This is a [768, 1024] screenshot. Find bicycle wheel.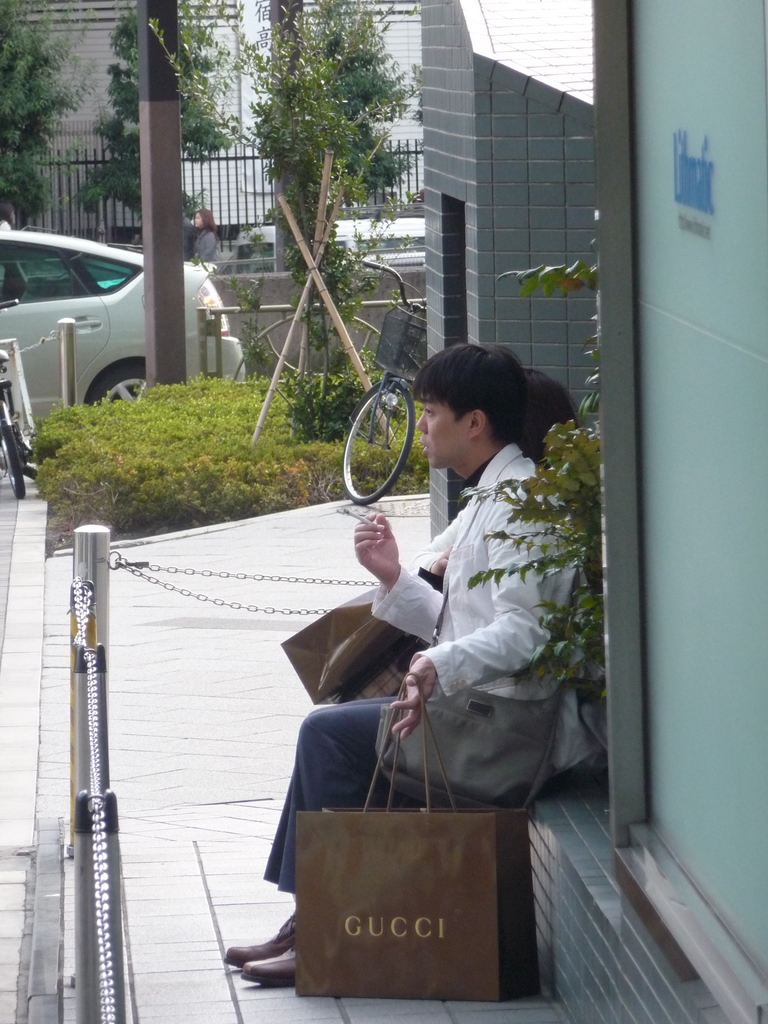
Bounding box: (left=0, top=409, right=31, bottom=508).
